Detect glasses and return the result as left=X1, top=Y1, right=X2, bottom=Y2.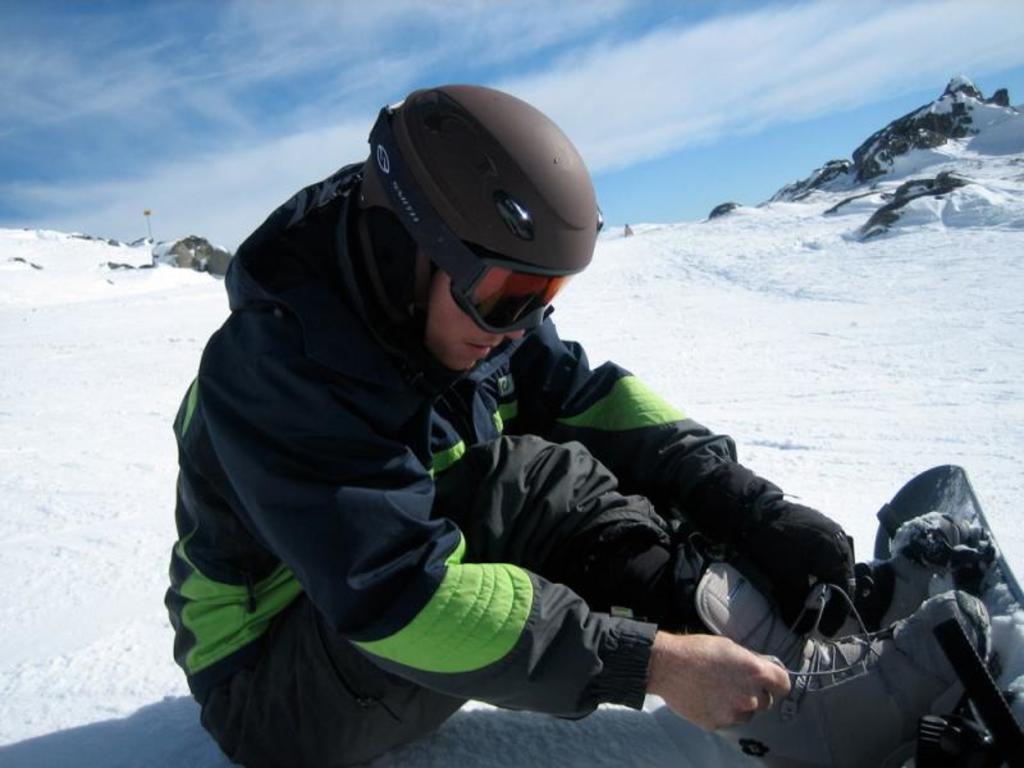
left=447, top=248, right=576, bottom=339.
